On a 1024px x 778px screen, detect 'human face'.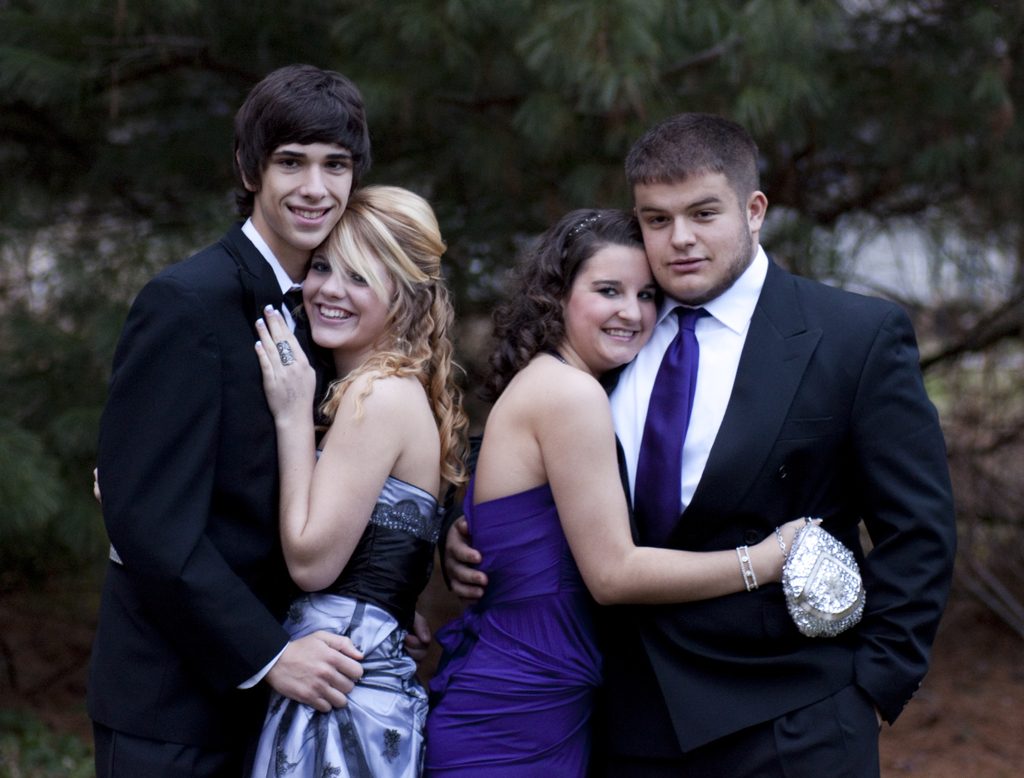
l=563, t=247, r=659, b=363.
